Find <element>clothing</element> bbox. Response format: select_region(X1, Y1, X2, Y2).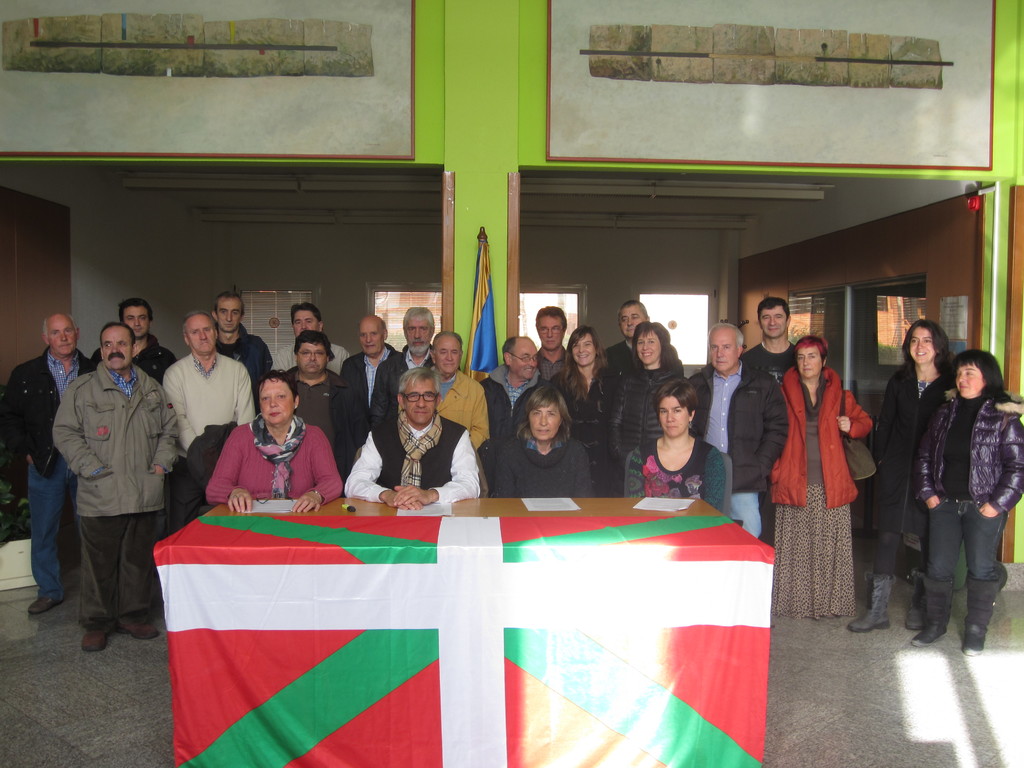
select_region(346, 342, 409, 426).
